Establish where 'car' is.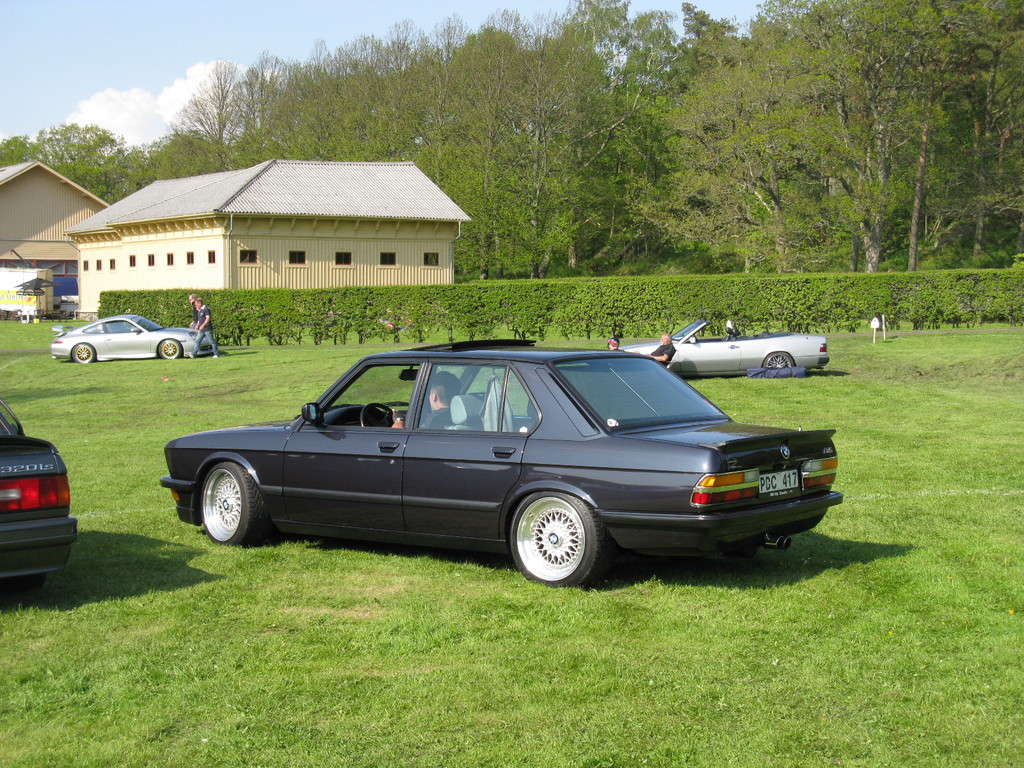
Established at <box>159,332,850,595</box>.
